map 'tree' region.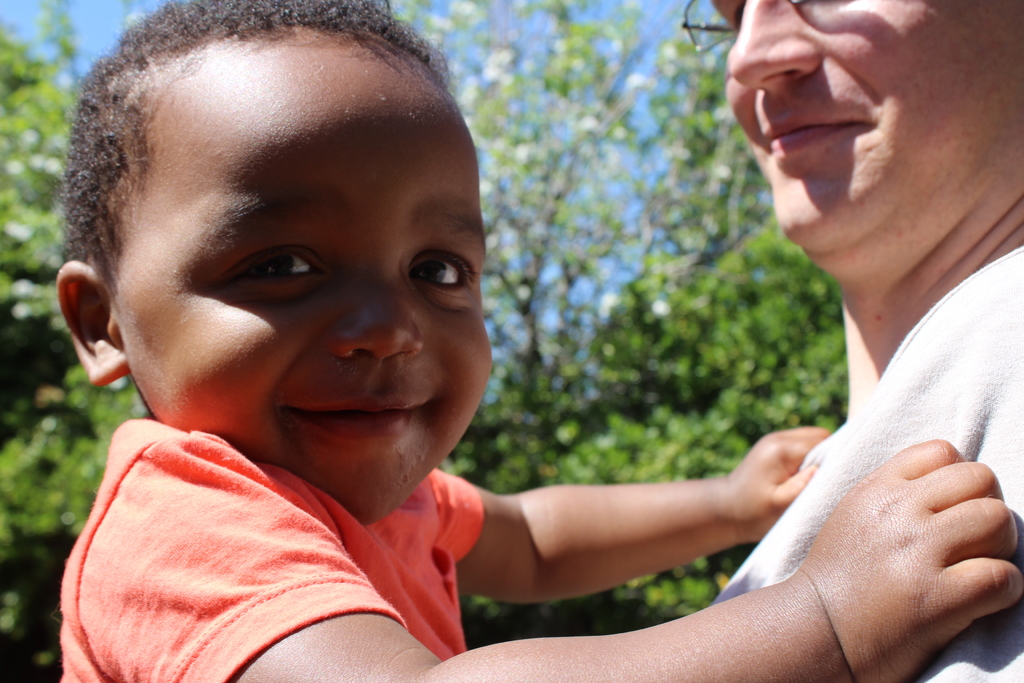
Mapped to pyautogui.locateOnScreen(0, 0, 138, 675).
